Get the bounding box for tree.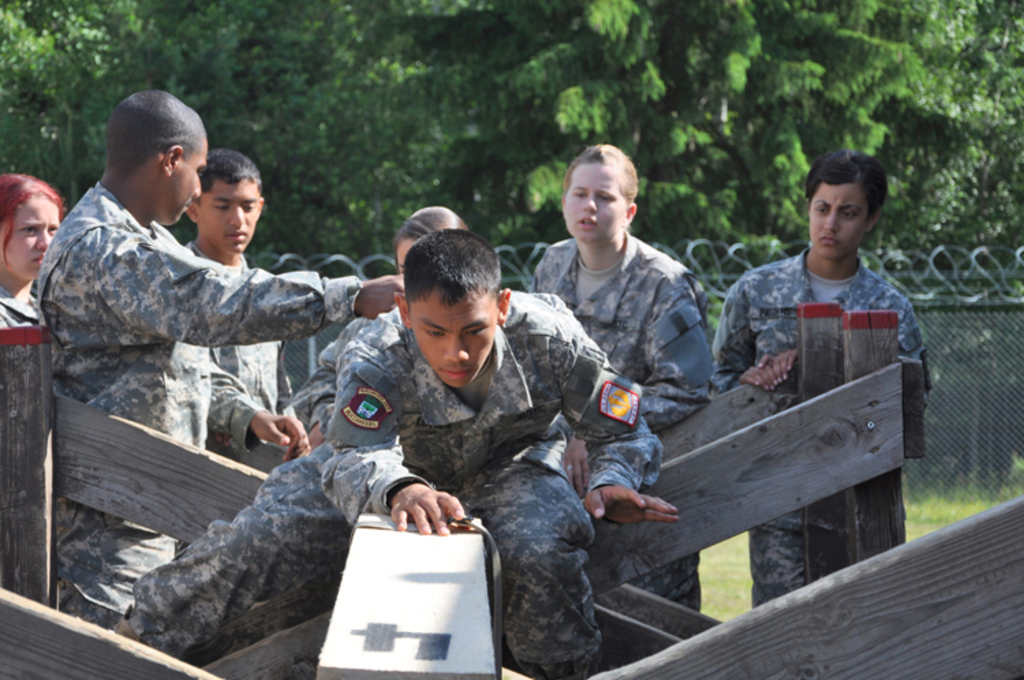
0:0:126:216.
